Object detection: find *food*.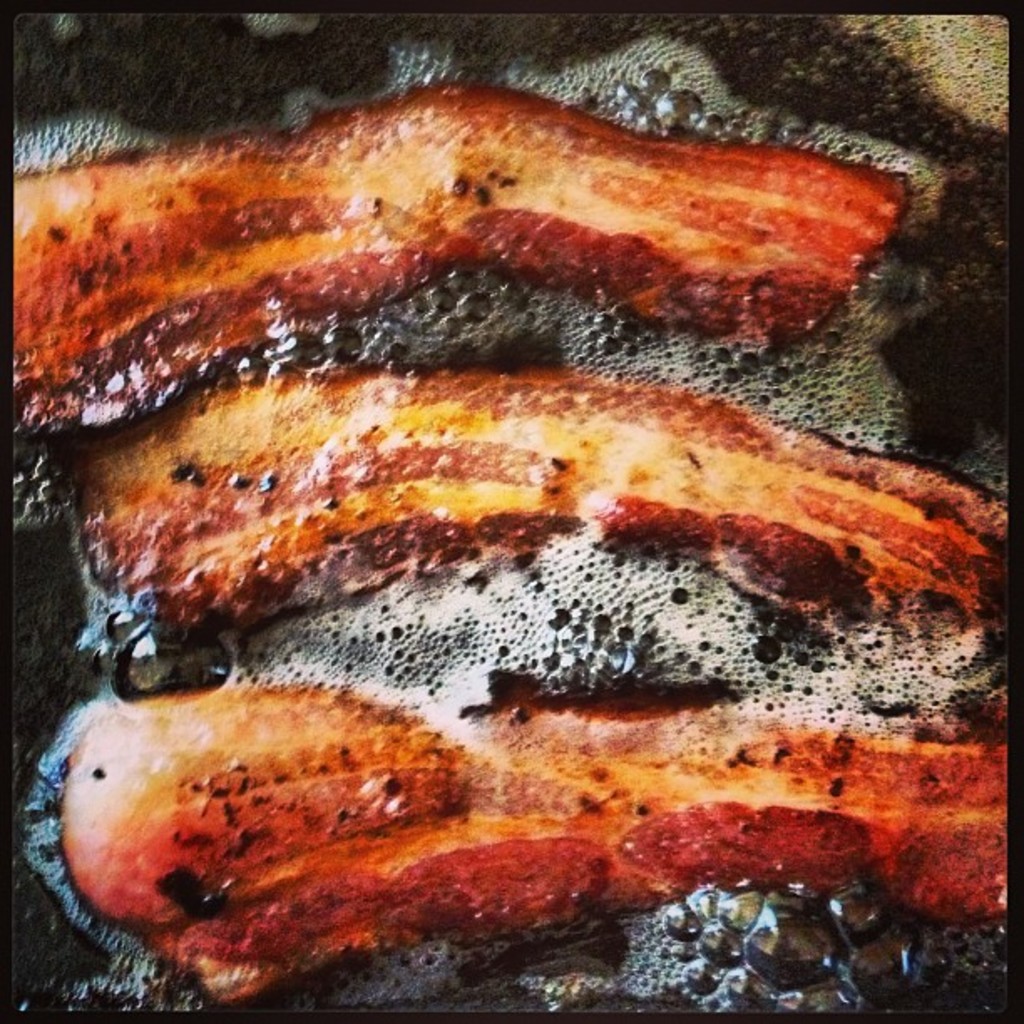
<bbox>64, 430, 1012, 651</bbox>.
